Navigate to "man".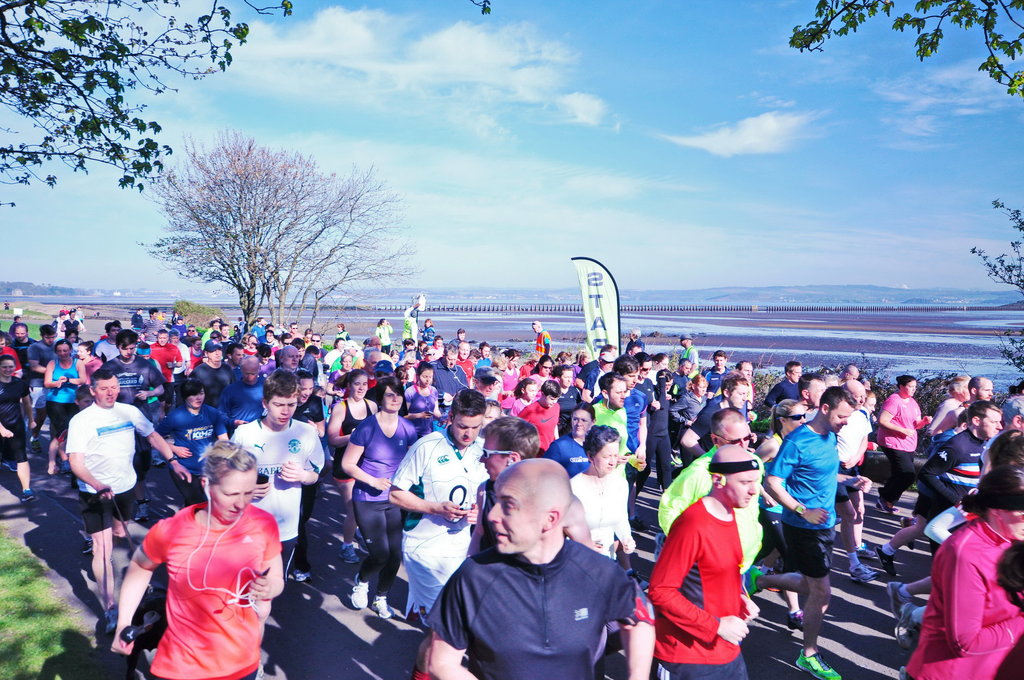
Navigation target: (643, 442, 765, 679).
